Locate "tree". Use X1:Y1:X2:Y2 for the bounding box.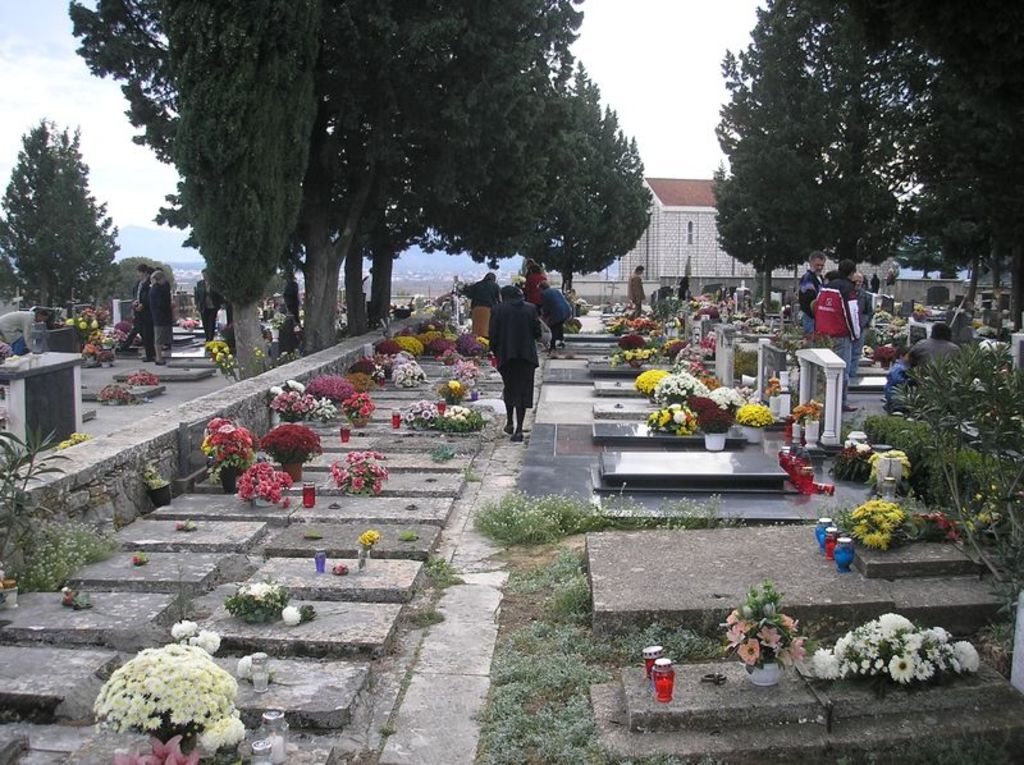
108:252:174:313.
